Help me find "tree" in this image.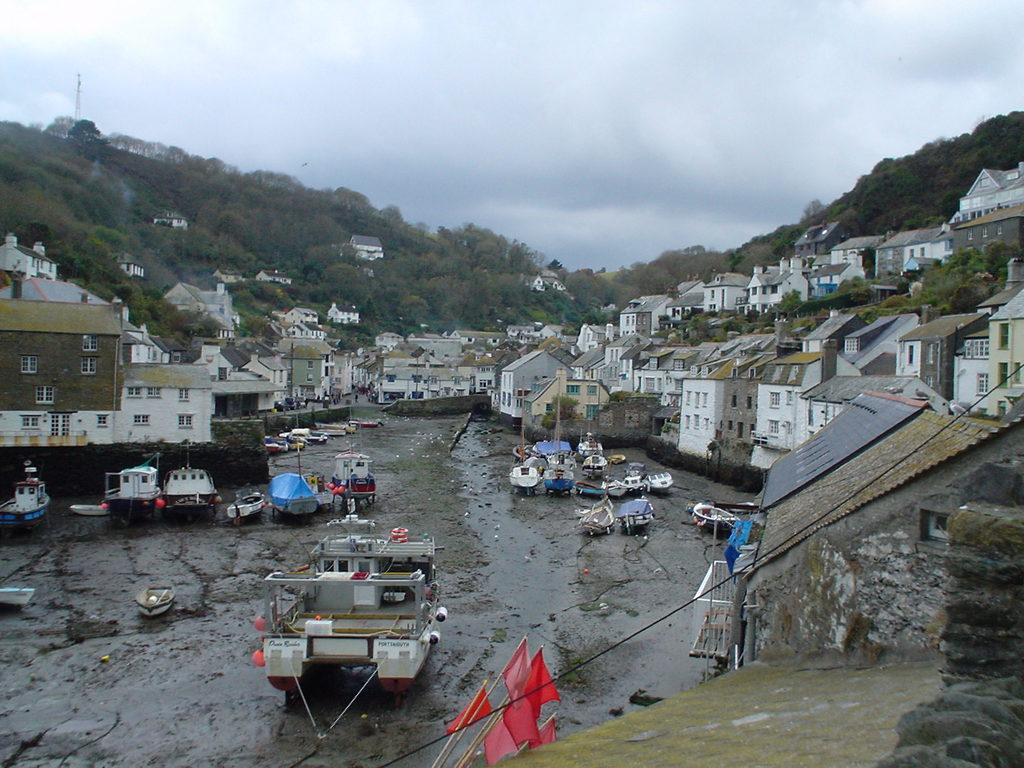
Found it: <box>775,287,801,314</box>.
